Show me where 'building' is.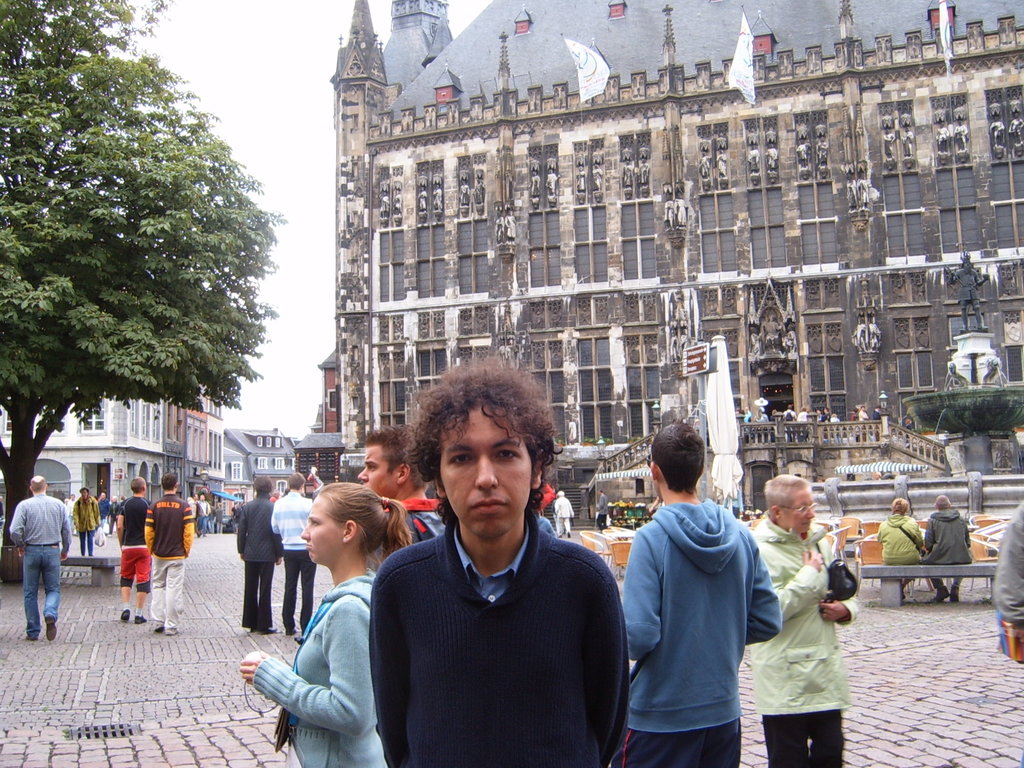
'building' is at (x1=335, y1=0, x2=1023, y2=527).
